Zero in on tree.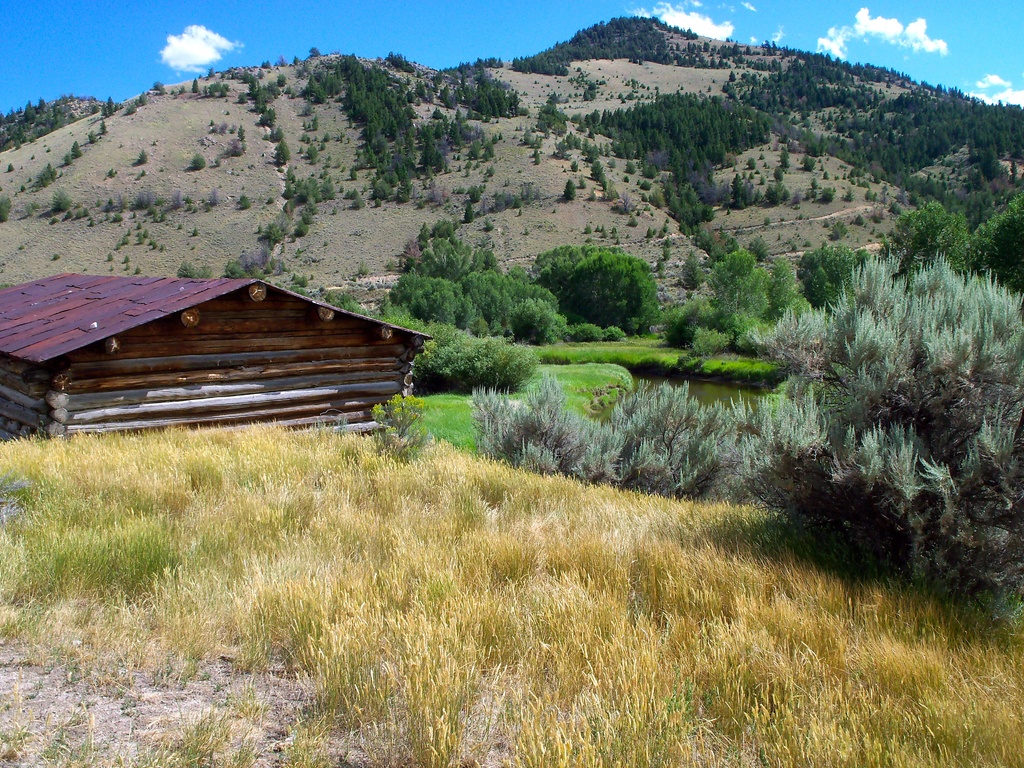
Zeroed in: 66,152,72,166.
